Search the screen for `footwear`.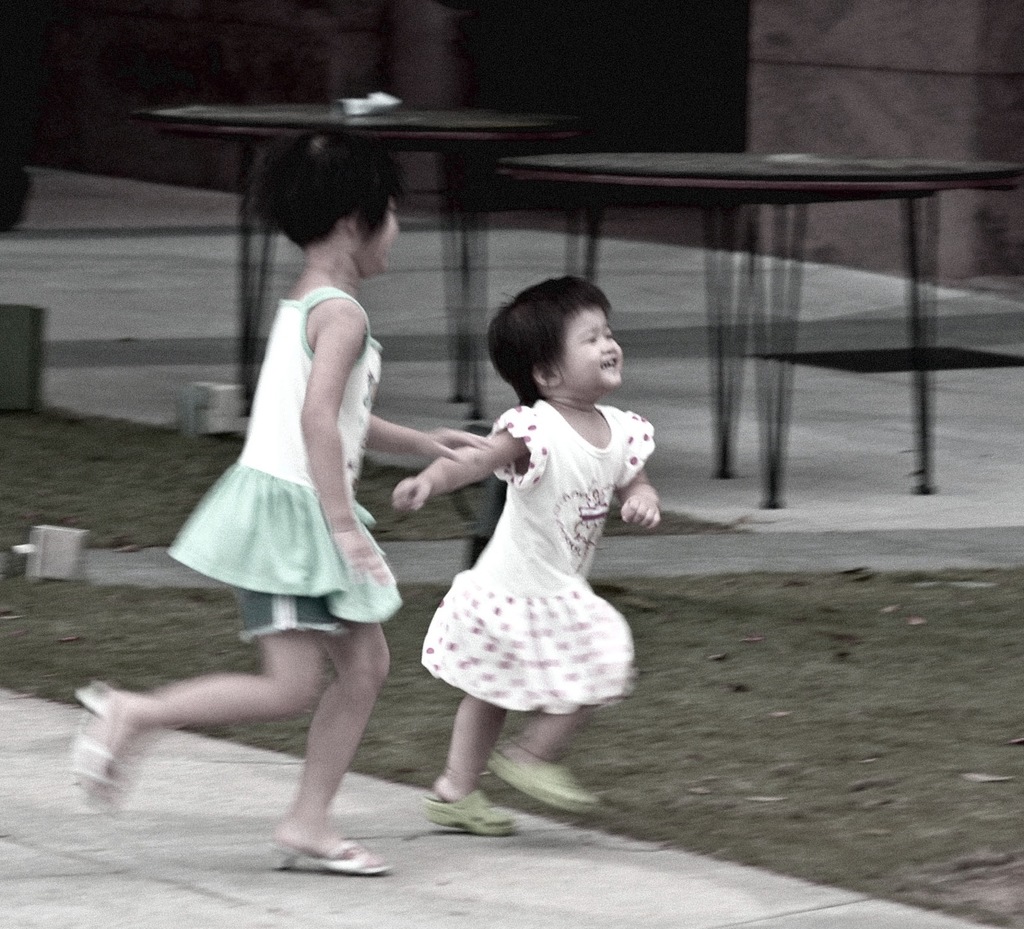
Found at 481,754,605,813.
